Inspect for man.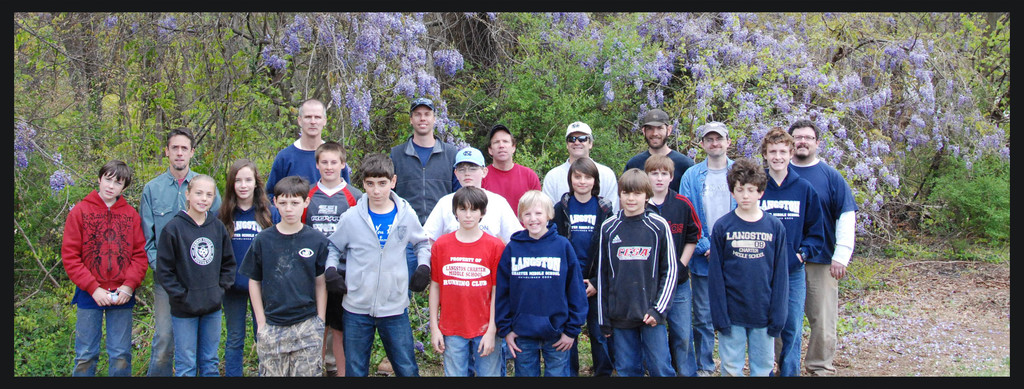
Inspection: detection(620, 115, 687, 193).
